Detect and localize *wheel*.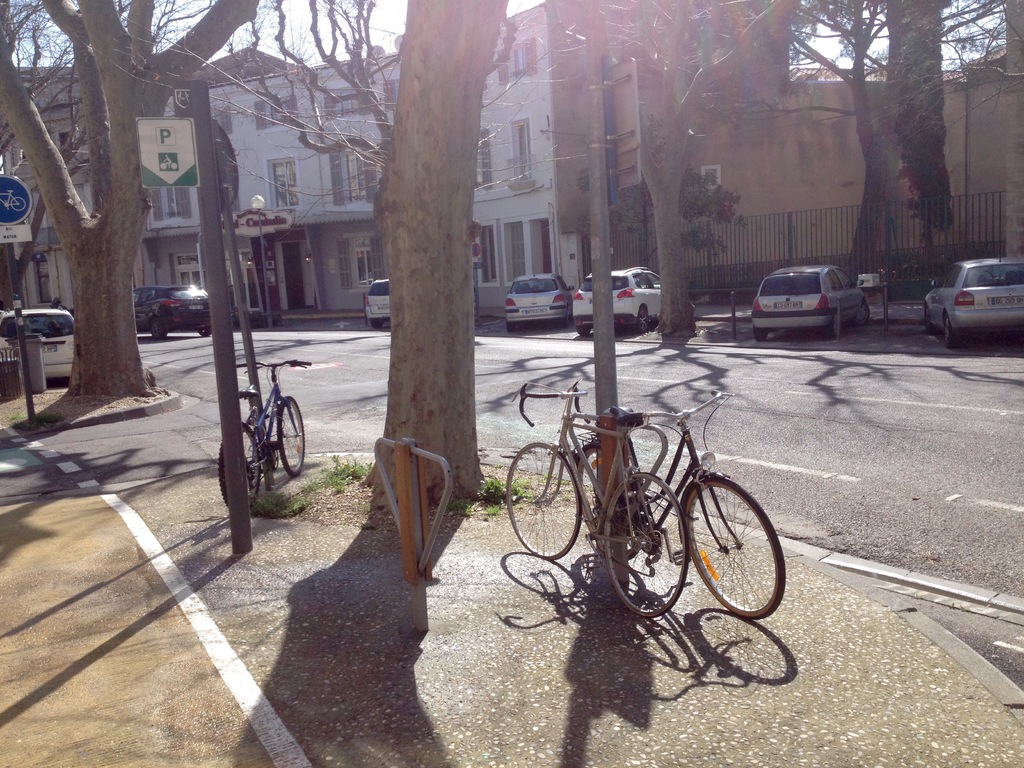
Localized at crop(149, 315, 168, 336).
